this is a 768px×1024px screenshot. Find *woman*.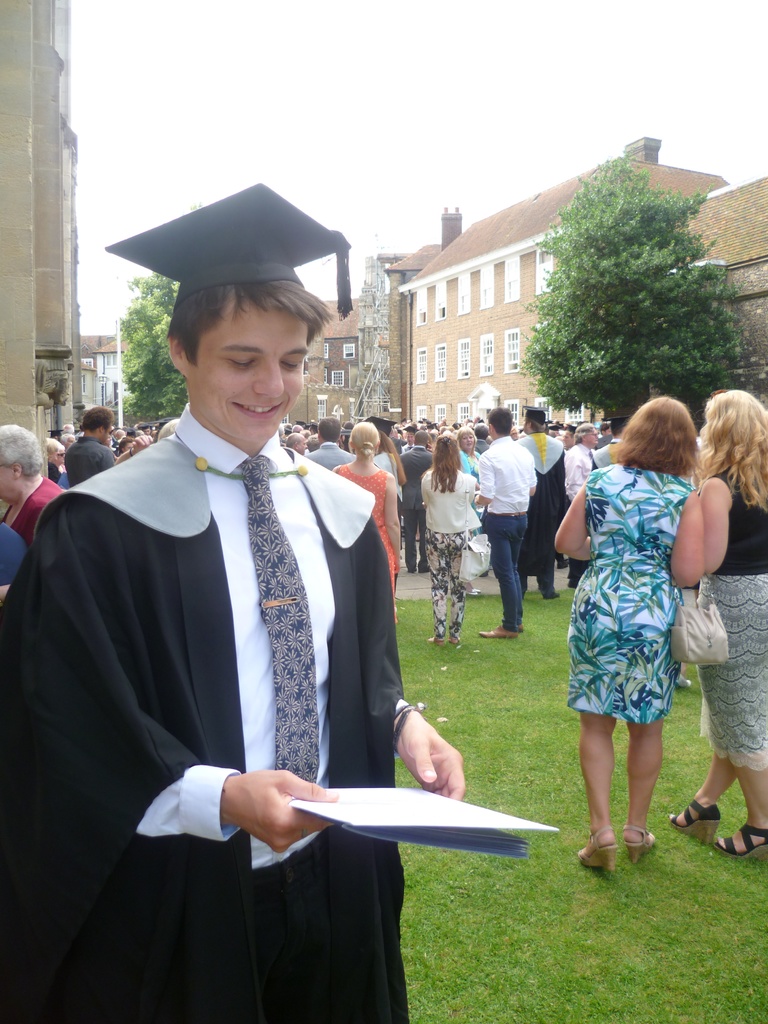
Bounding box: 0 424 65 551.
